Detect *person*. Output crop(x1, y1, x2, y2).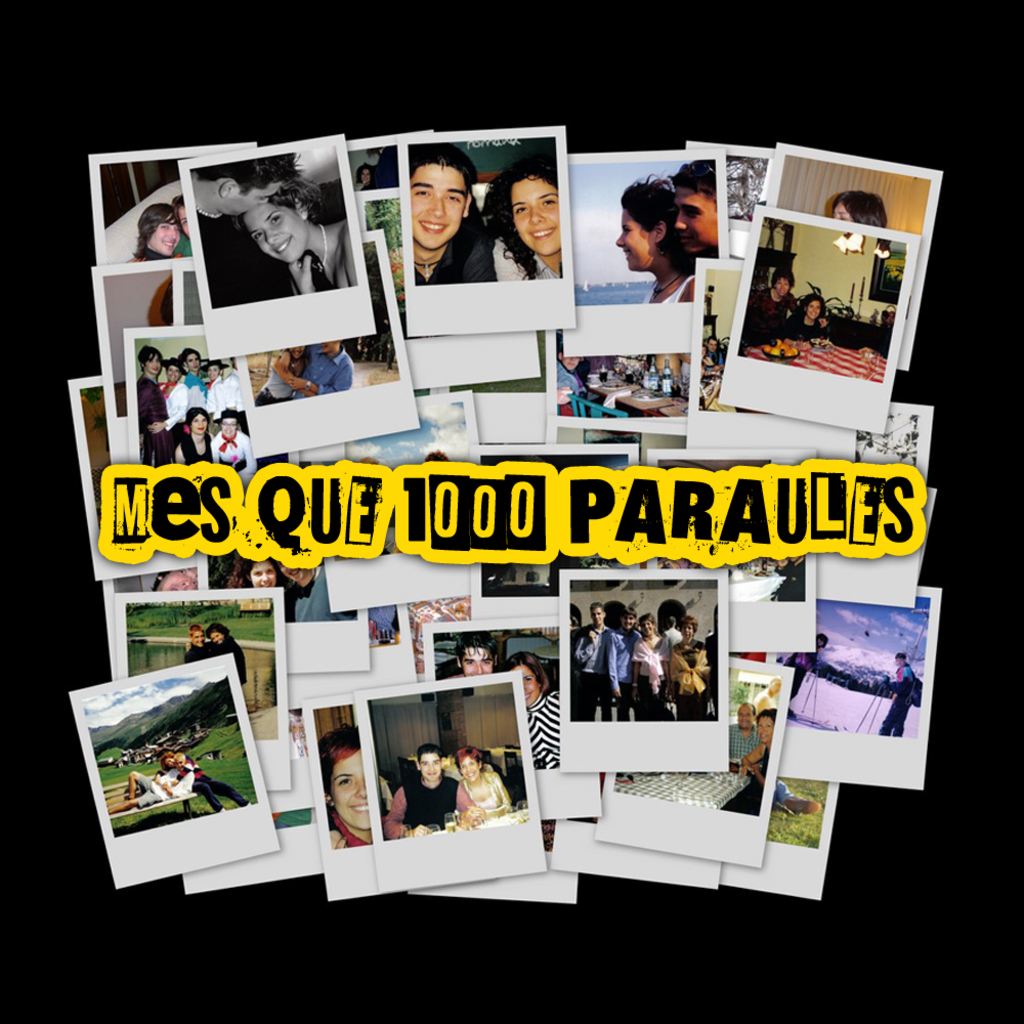
crop(227, 549, 293, 596).
